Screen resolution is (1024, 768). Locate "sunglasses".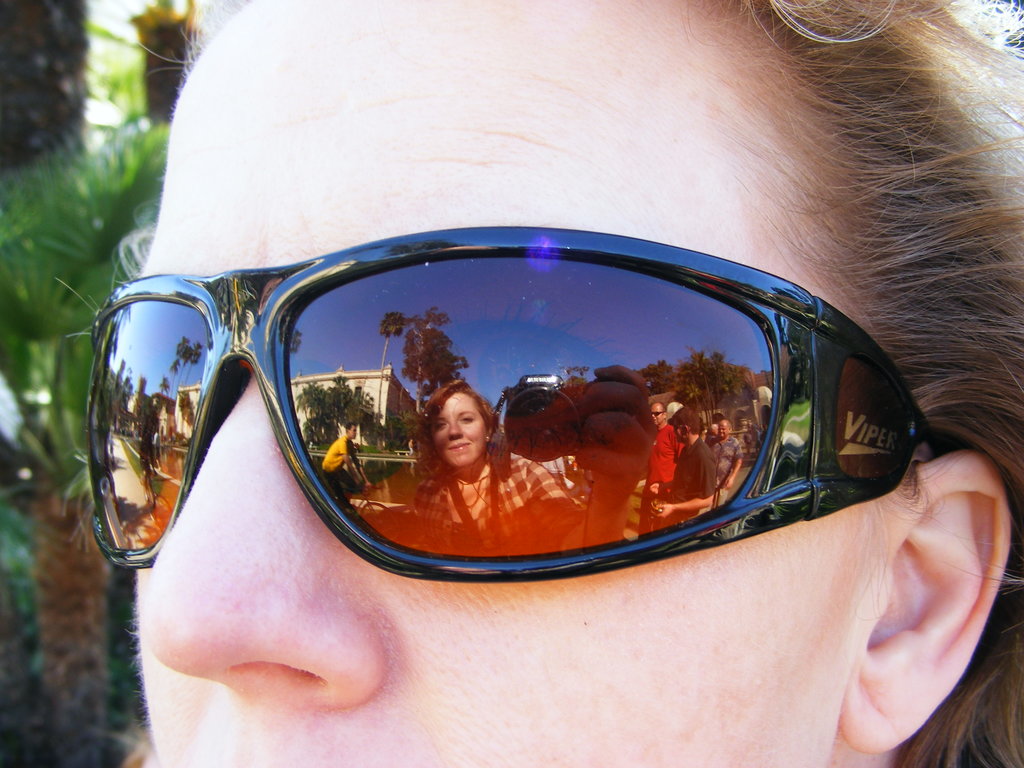
(83,226,950,584).
